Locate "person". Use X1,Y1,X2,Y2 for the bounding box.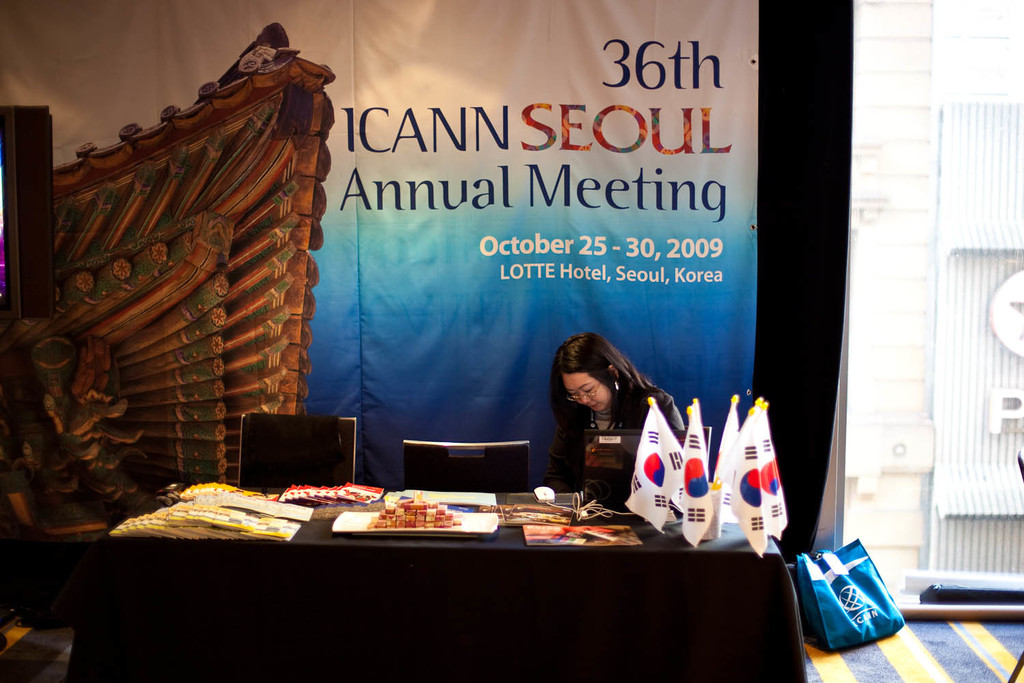
533,325,655,525.
